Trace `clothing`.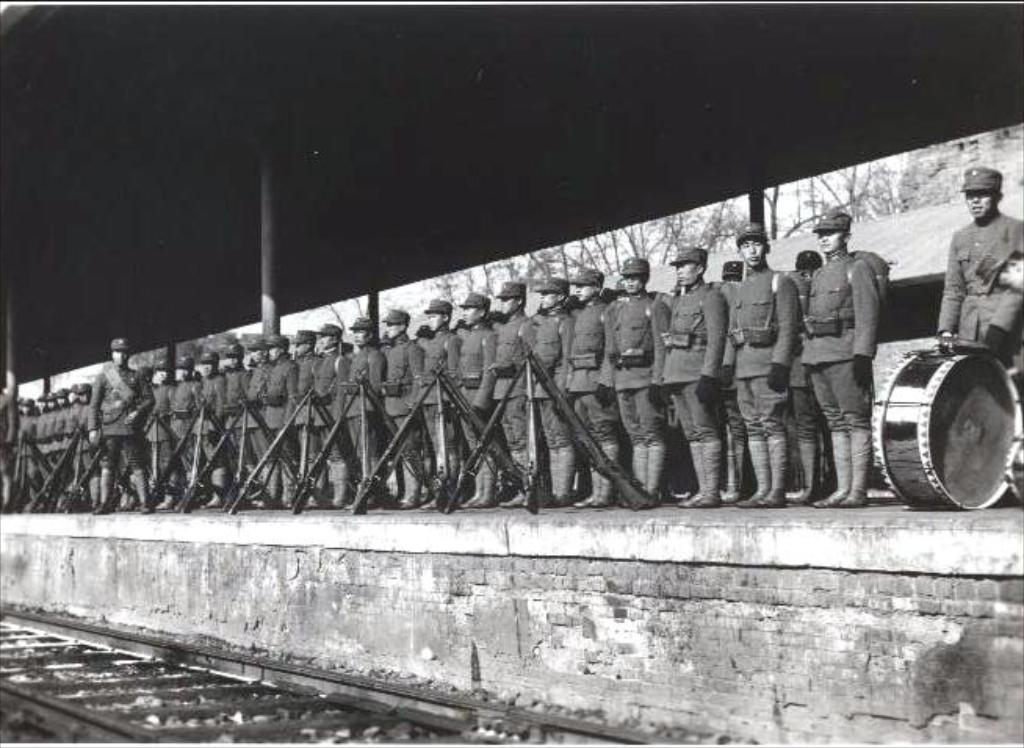
Traced to region(121, 383, 160, 485).
